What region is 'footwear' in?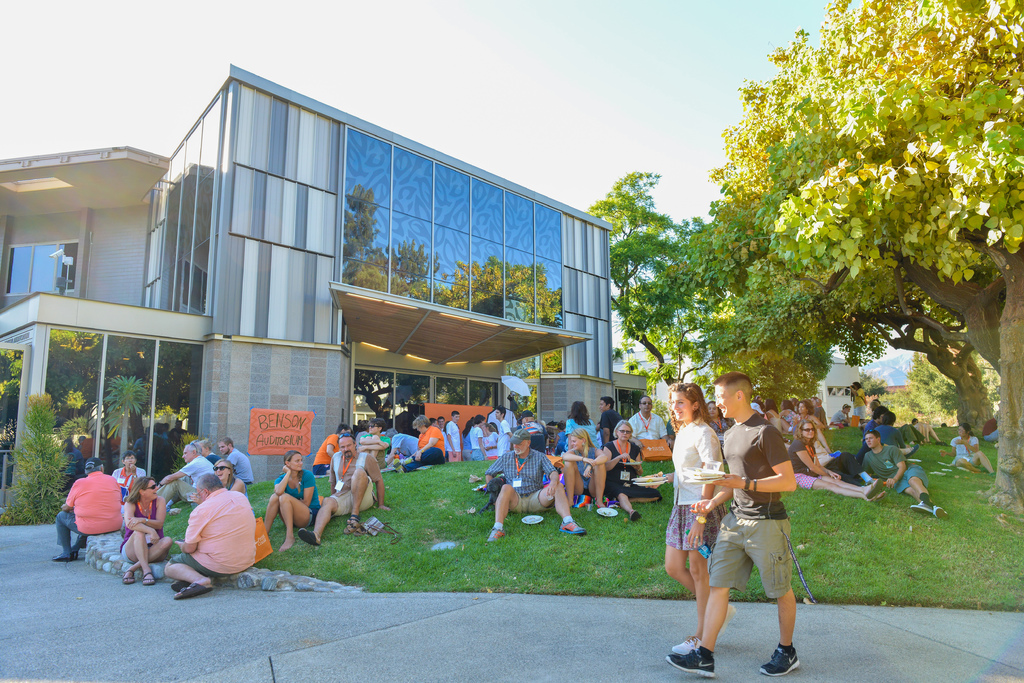
rect(988, 470, 995, 478).
